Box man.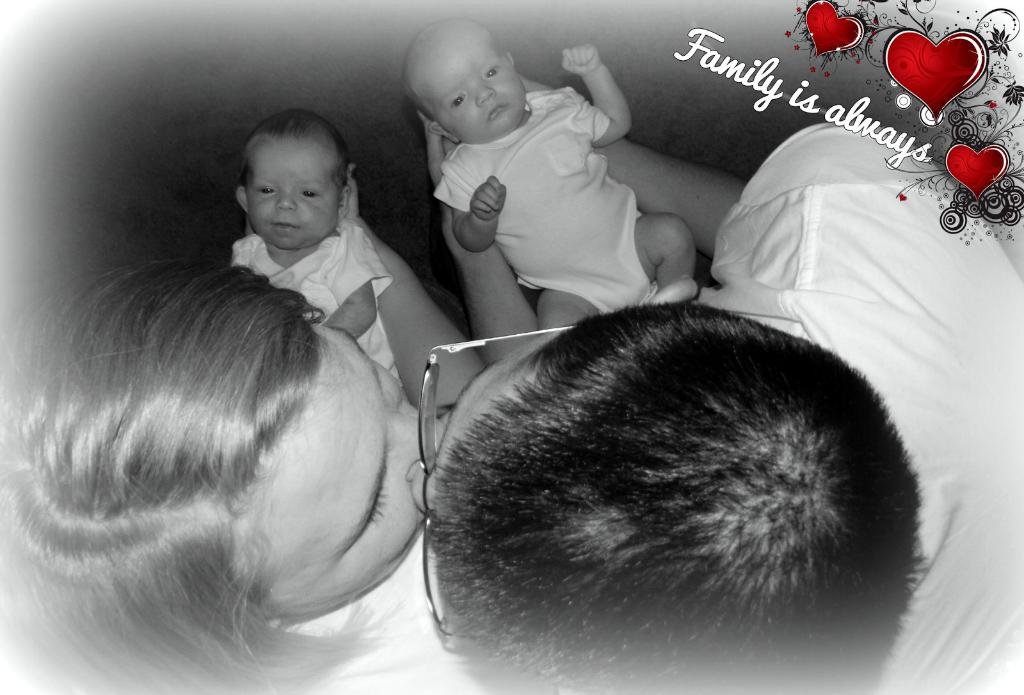
bbox(408, 117, 1023, 694).
